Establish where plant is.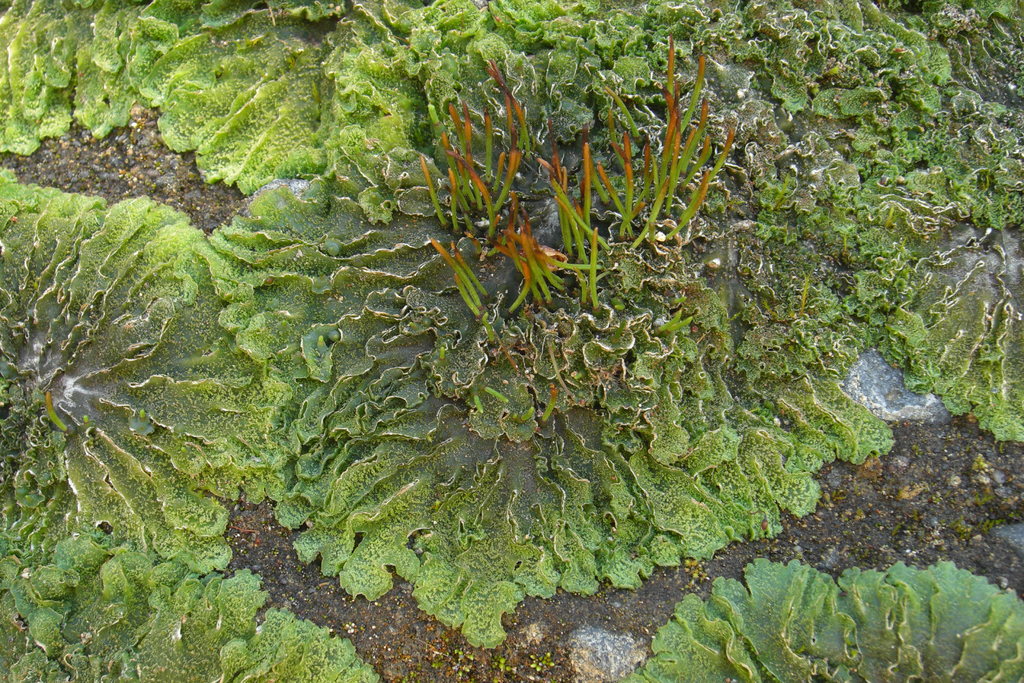
Established at <bbox>203, 0, 874, 626</bbox>.
